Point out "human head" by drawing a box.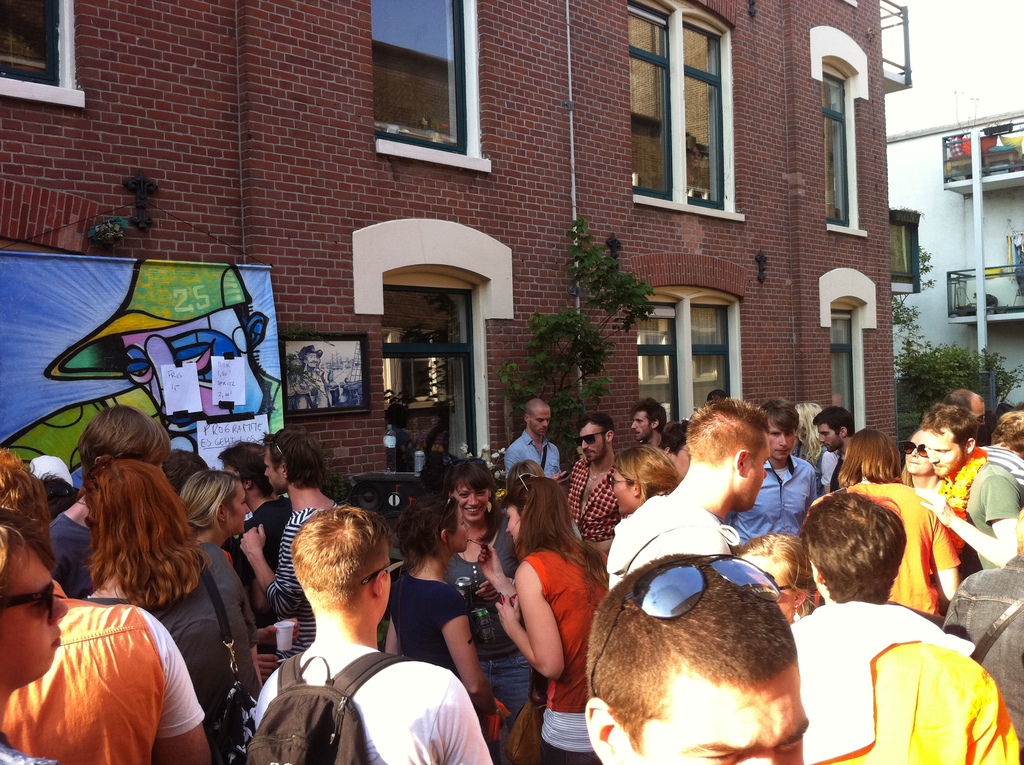
bbox=(214, 443, 280, 501).
